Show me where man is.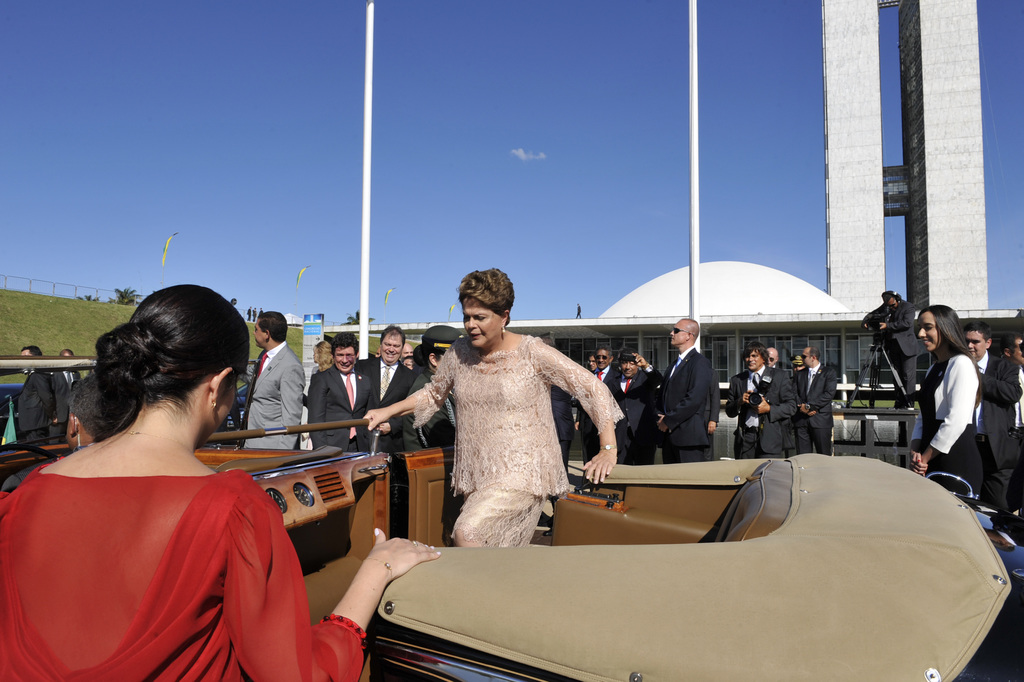
man is at 236 313 306 446.
